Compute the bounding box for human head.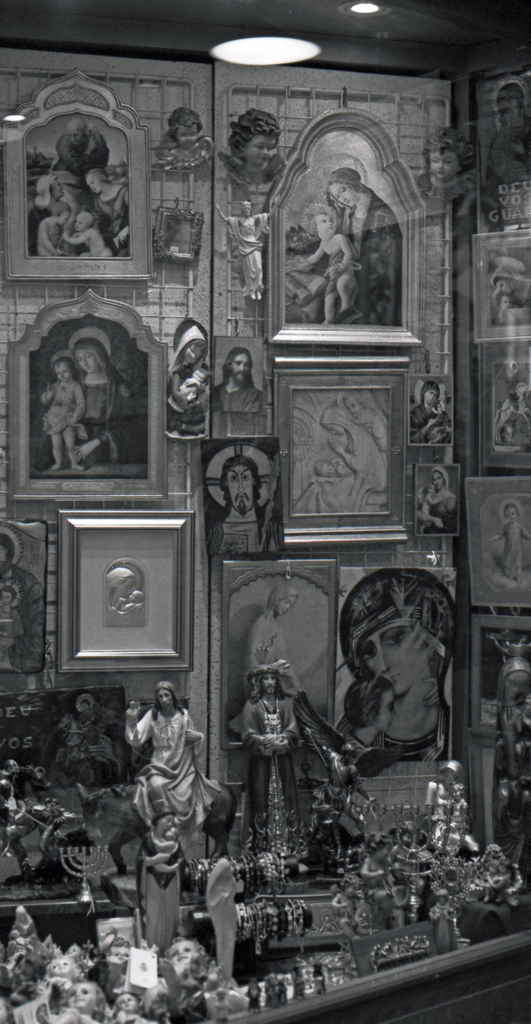
340, 579, 448, 701.
